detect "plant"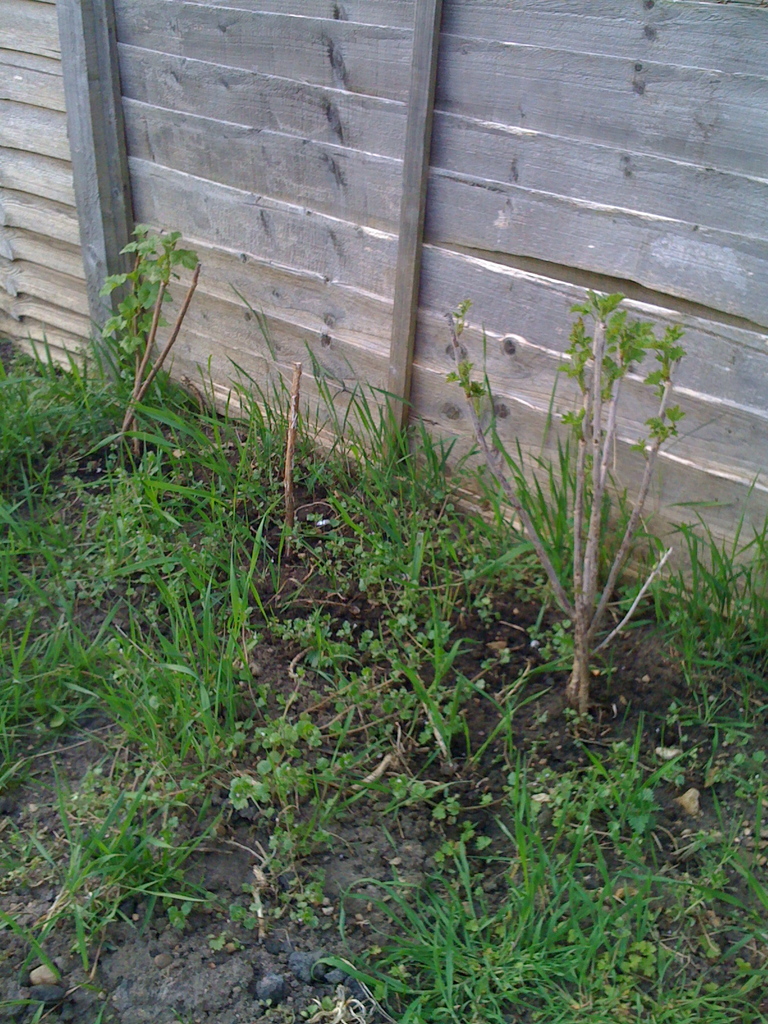
92 484 260 803
